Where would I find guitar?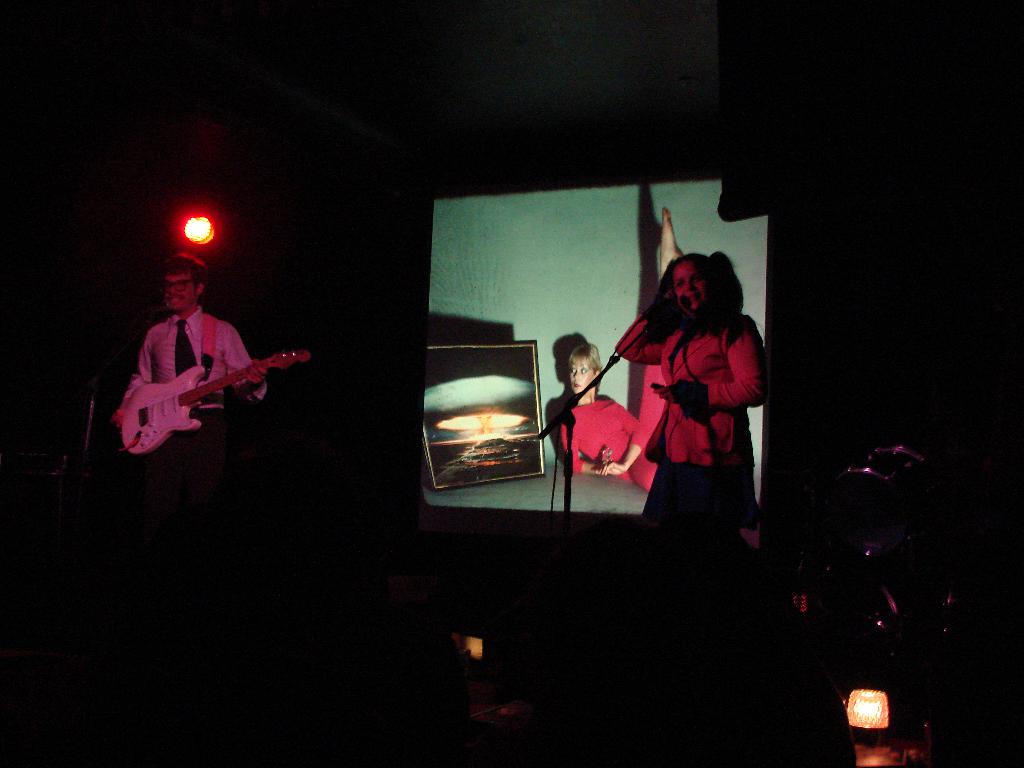
At (111,343,312,464).
